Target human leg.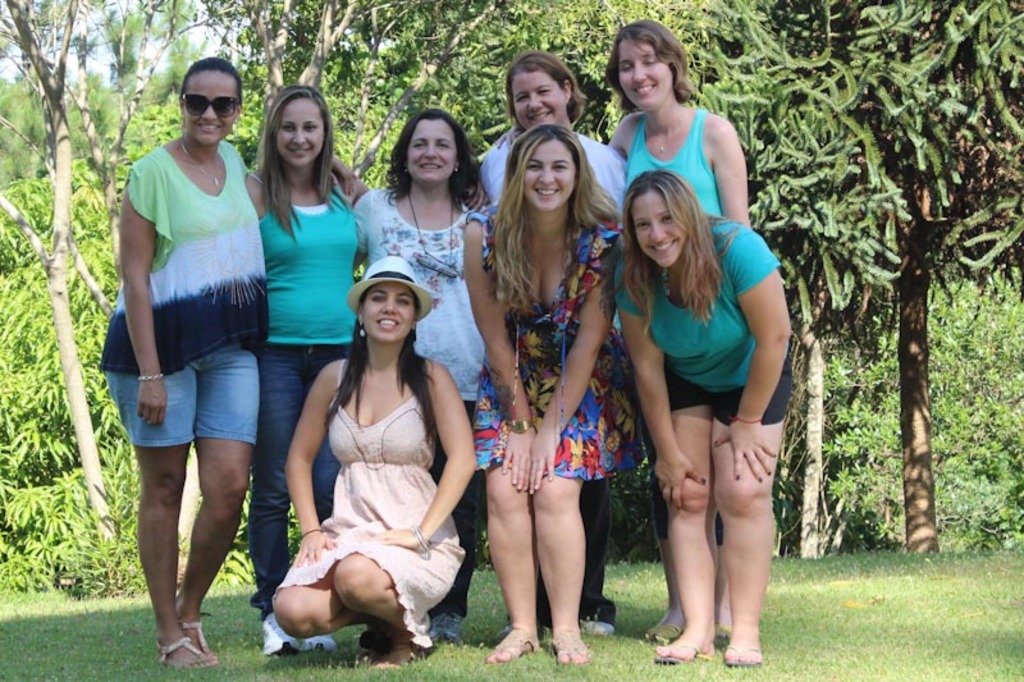
Target region: {"left": 645, "top": 480, "right": 701, "bottom": 646}.
